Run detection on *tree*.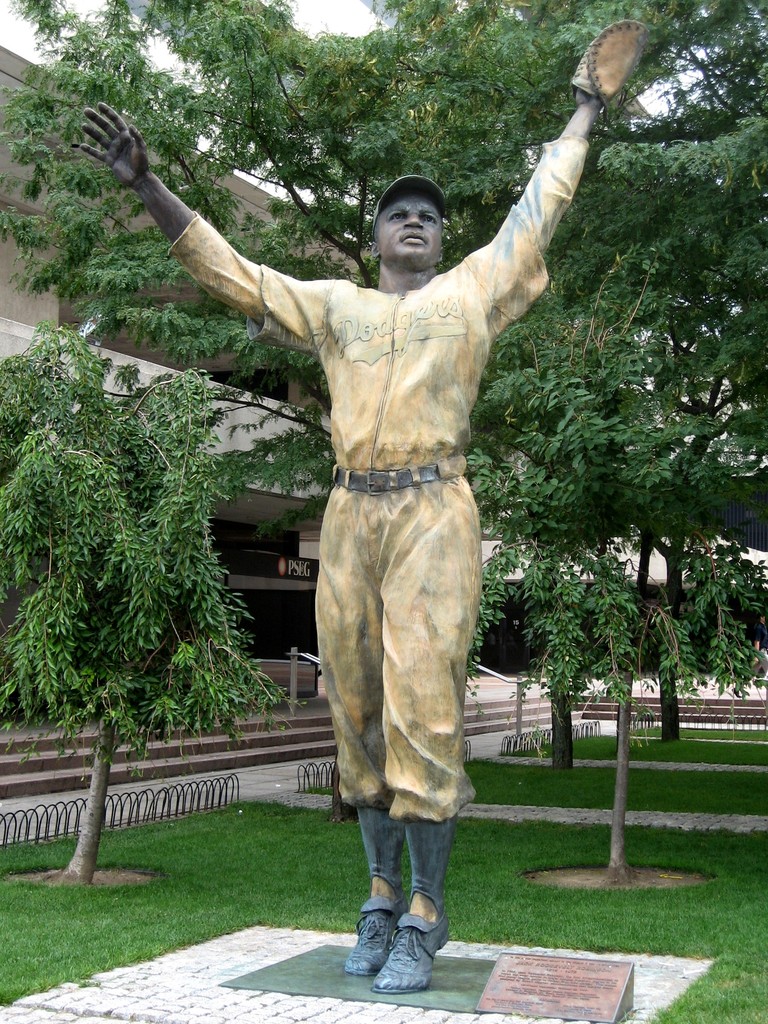
Result: BBox(448, 120, 767, 888).
